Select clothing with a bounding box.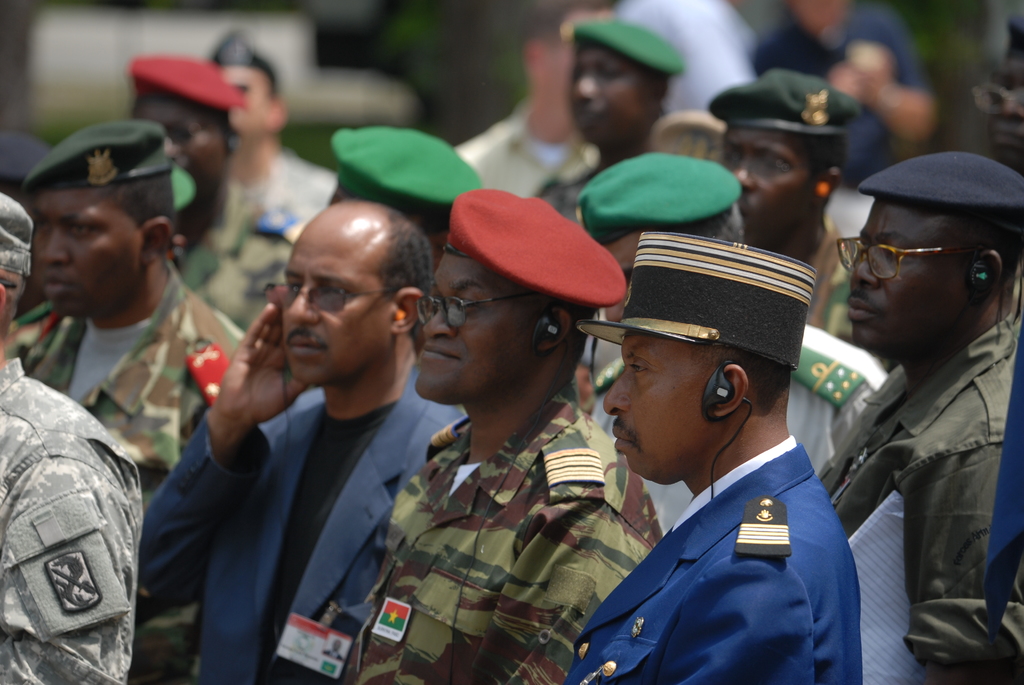
l=0, t=353, r=148, b=684.
